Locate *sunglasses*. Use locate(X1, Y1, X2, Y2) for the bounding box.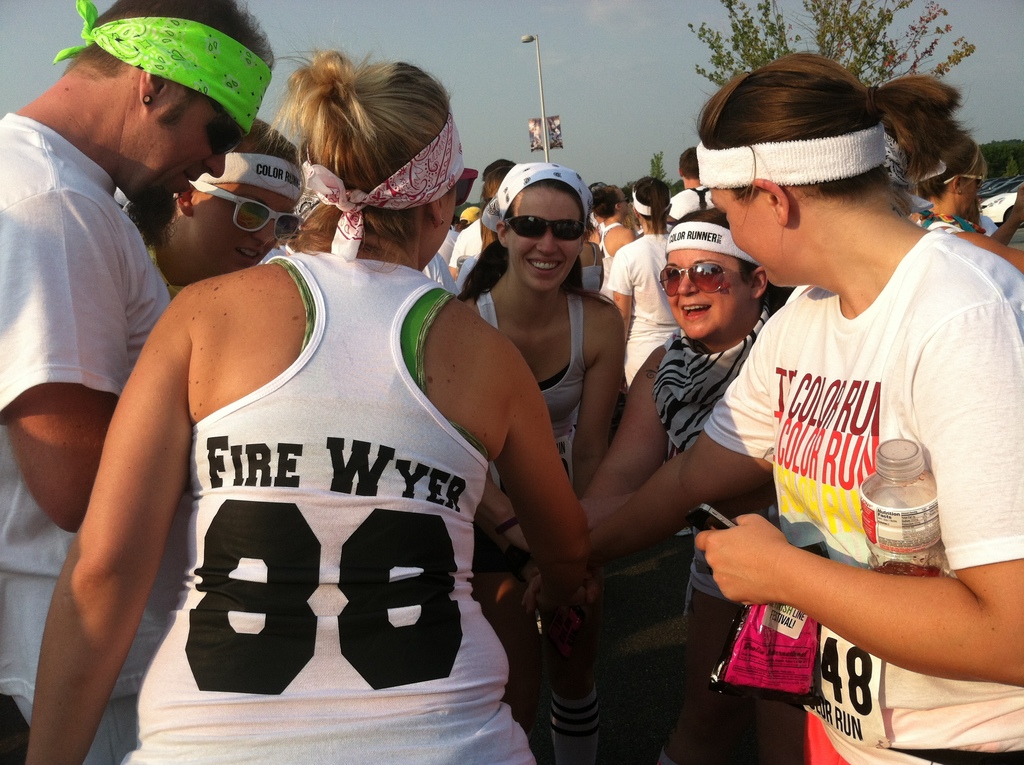
locate(943, 172, 983, 188).
